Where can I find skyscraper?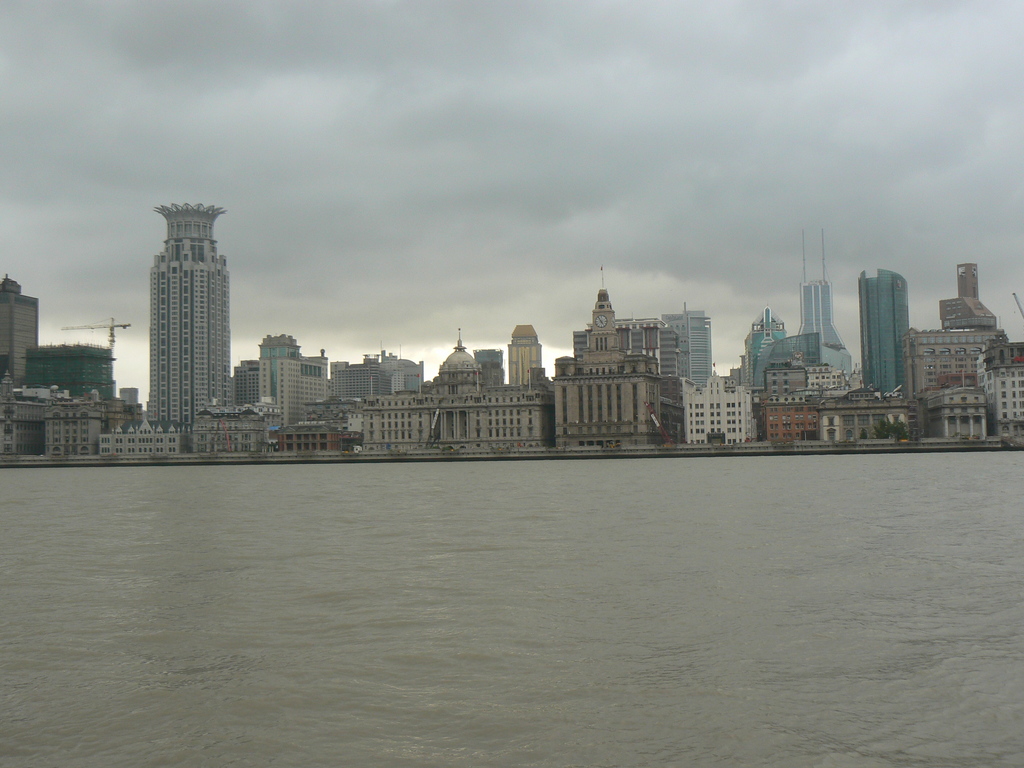
You can find it at [x1=145, y1=194, x2=235, y2=431].
